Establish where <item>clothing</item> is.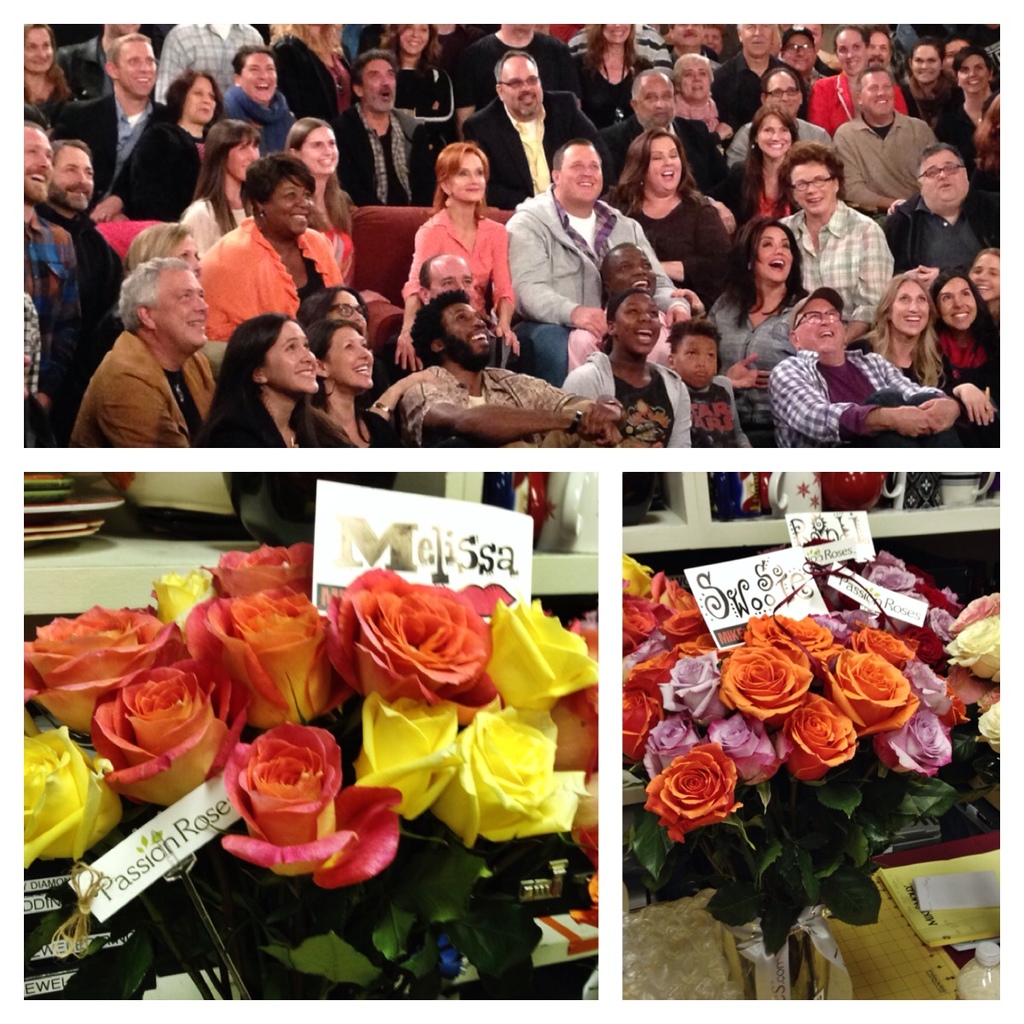
Established at Rect(223, 90, 304, 156).
